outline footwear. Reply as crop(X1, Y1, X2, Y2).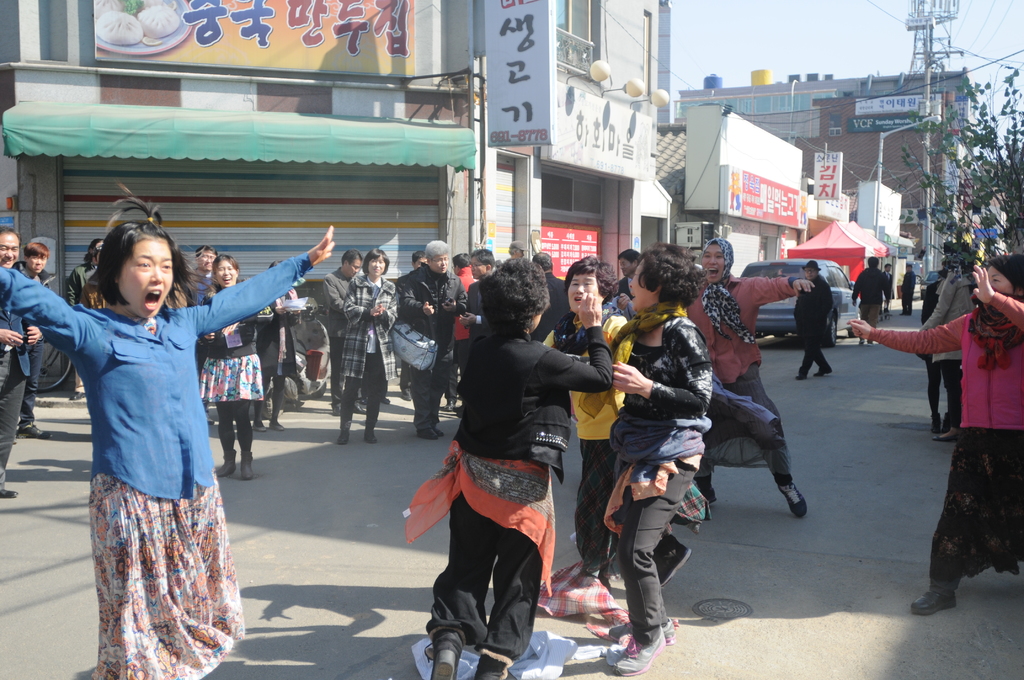
crop(237, 444, 259, 482).
